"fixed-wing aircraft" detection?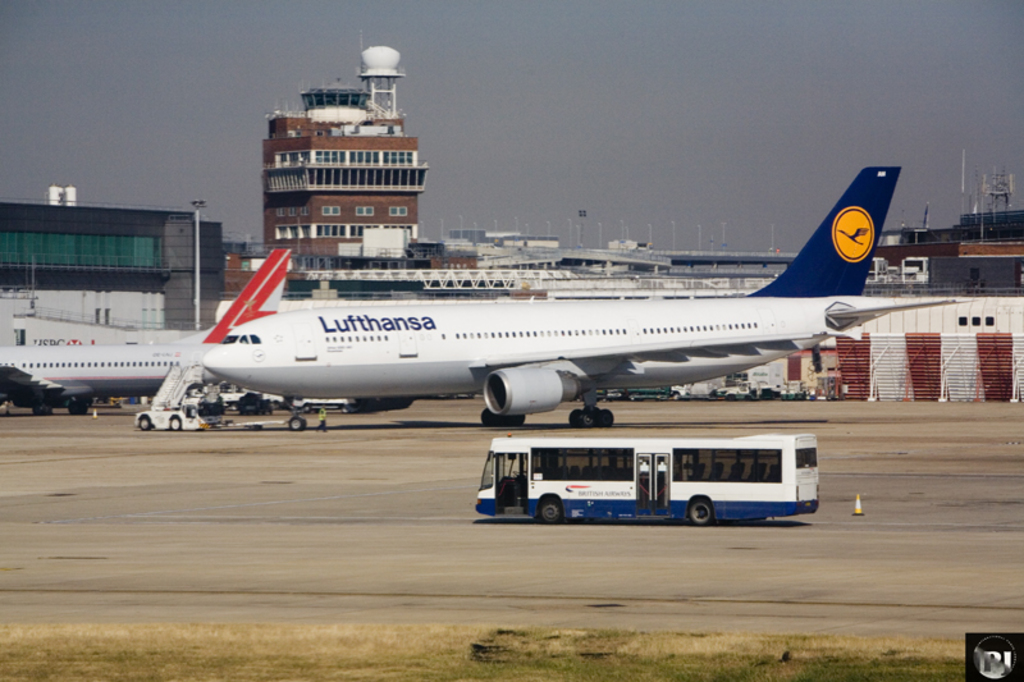
bbox(193, 154, 983, 436)
